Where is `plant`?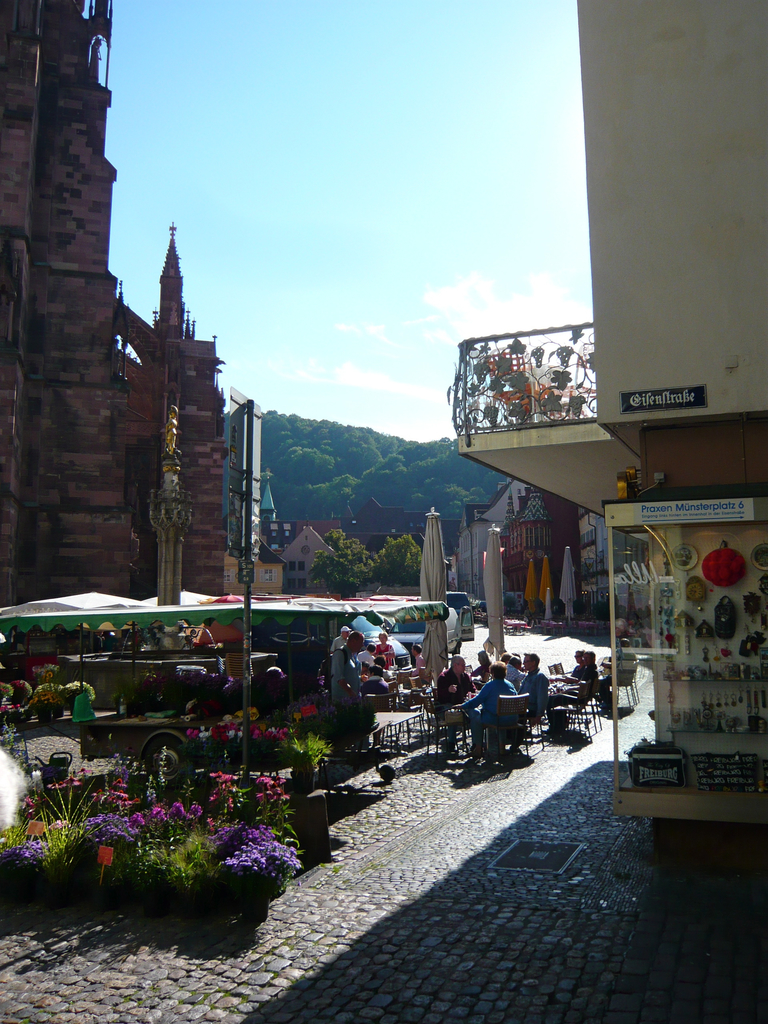
[left=0, top=669, right=16, bottom=714].
